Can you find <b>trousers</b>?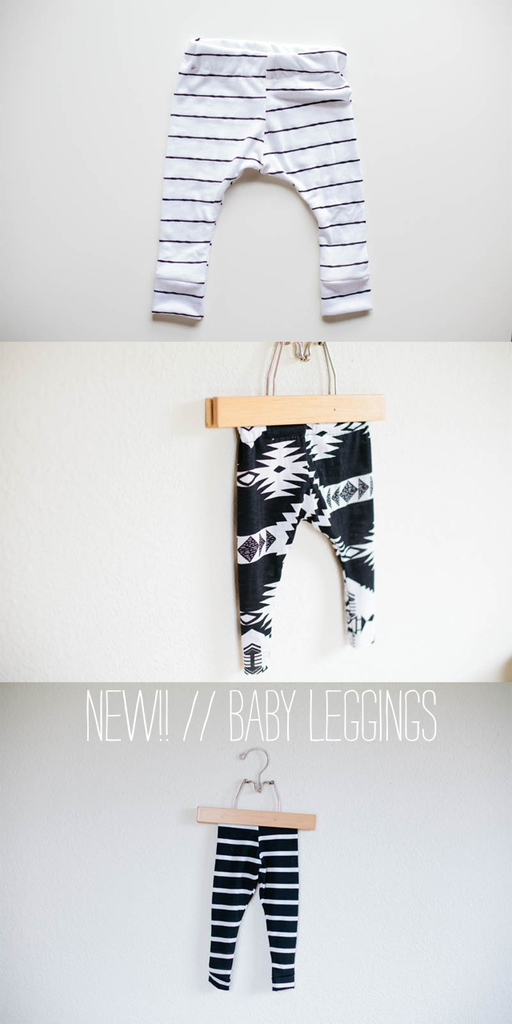
Yes, bounding box: bbox=(235, 421, 381, 673).
